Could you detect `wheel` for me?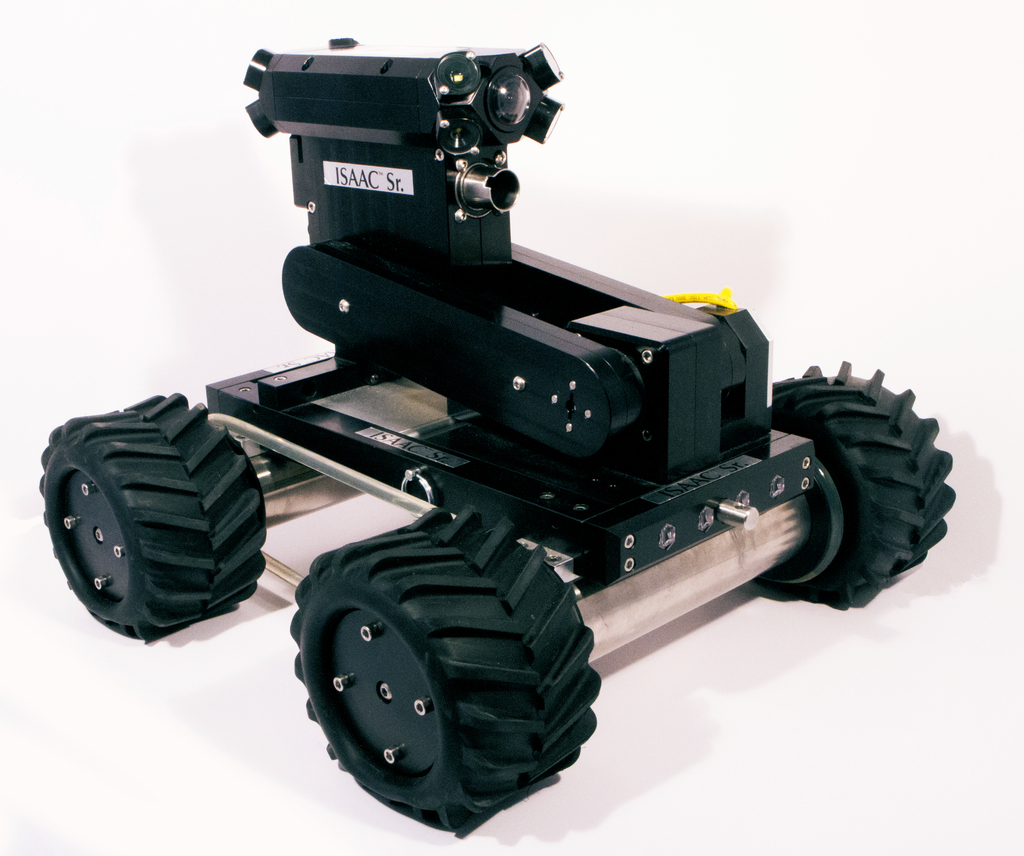
Detection result: 753,360,954,606.
